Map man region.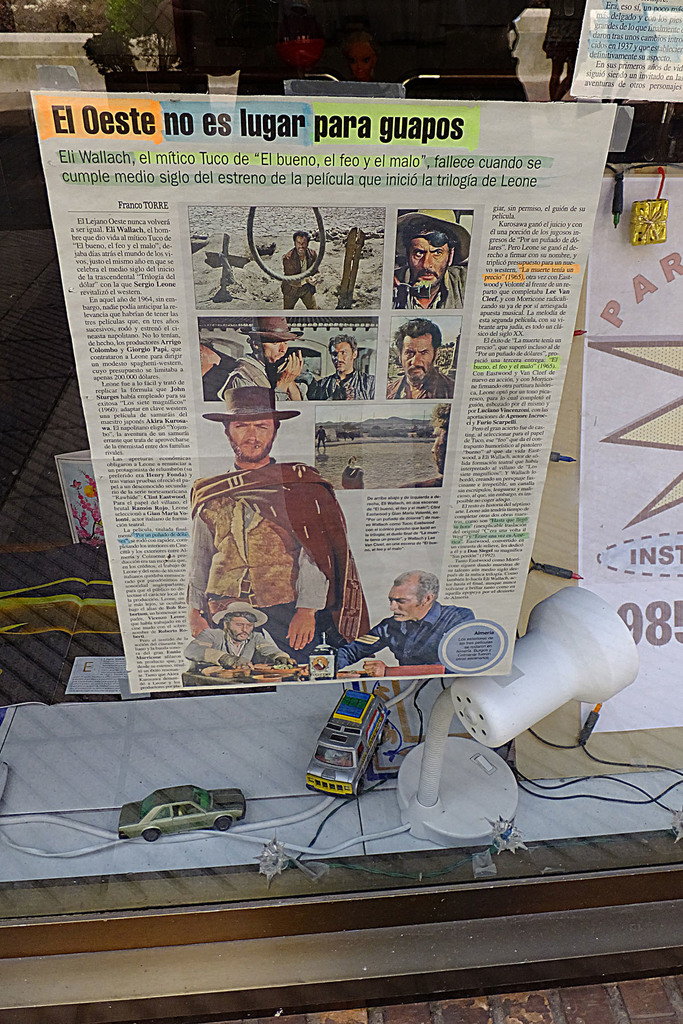
Mapped to bbox(386, 320, 456, 399).
